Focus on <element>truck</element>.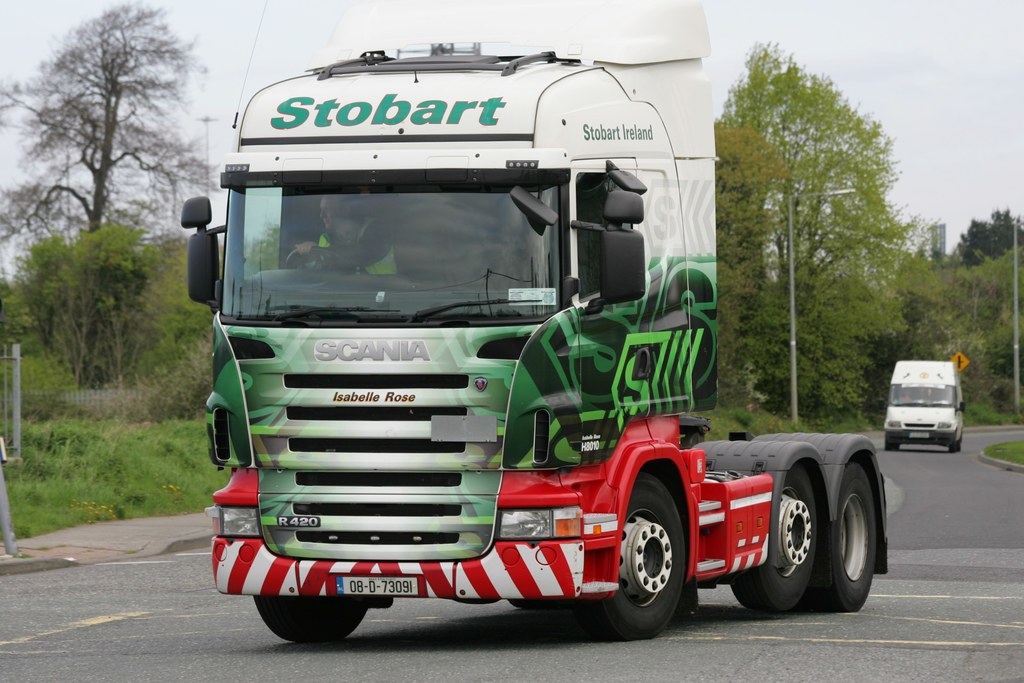
Focused at (x1=880, y1=355, x2=964, y2=456).
